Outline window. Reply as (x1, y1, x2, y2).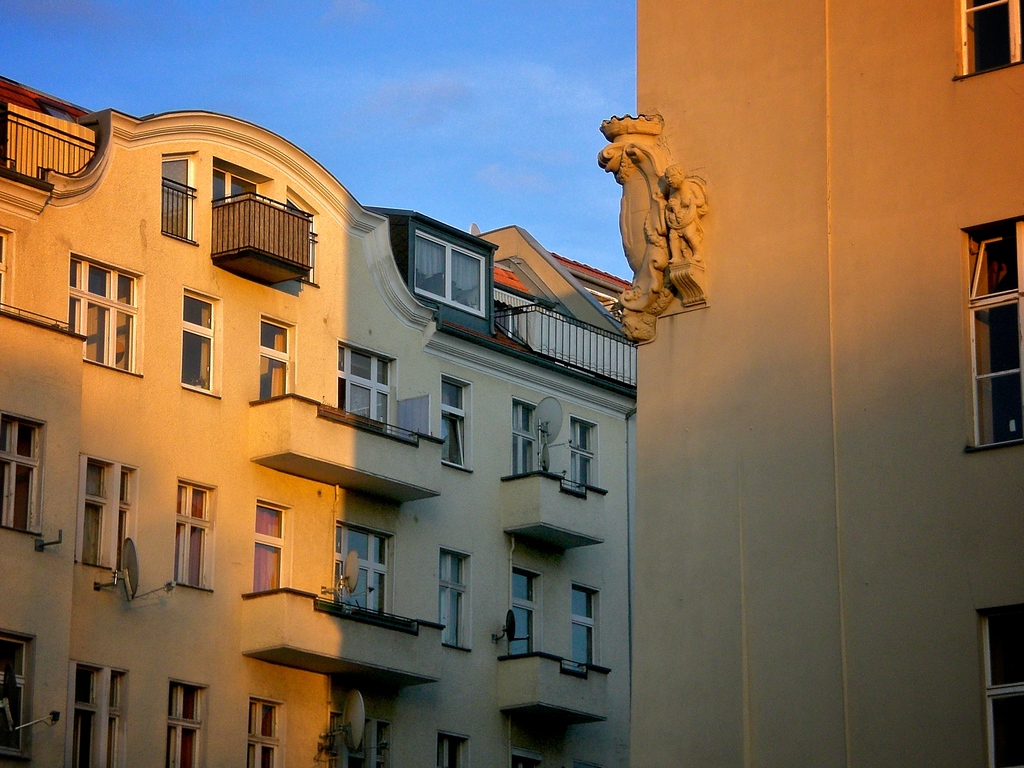
(440, 543, 461, 650).
